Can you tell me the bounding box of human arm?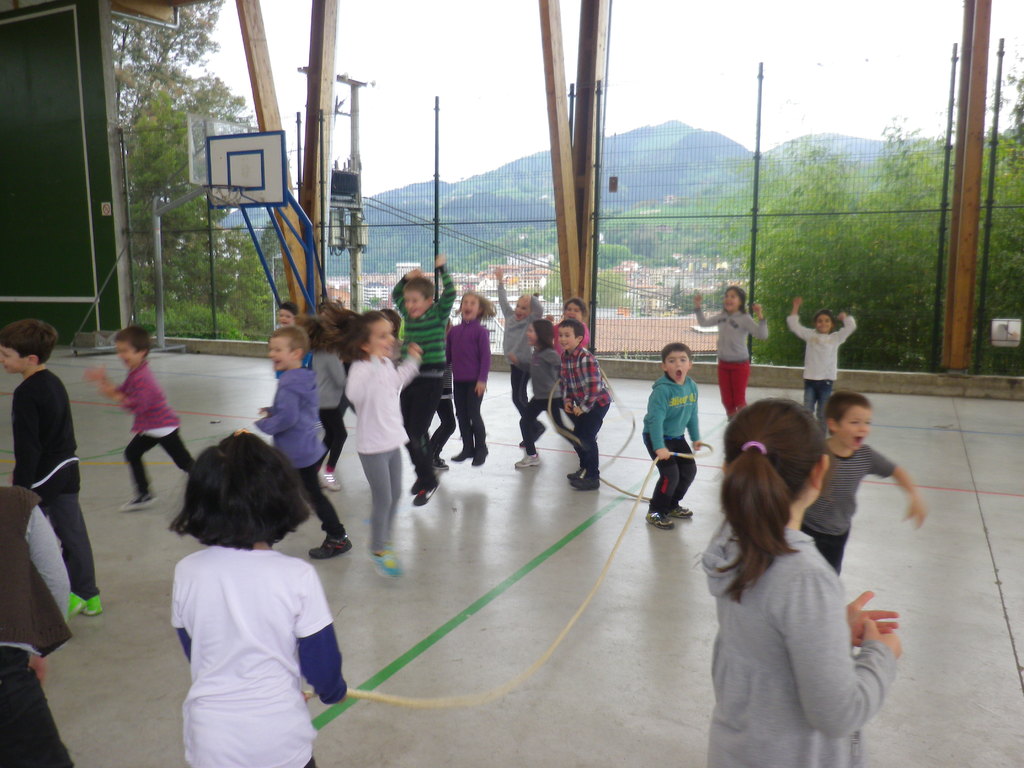
detection(169, 571, 195, 658).
